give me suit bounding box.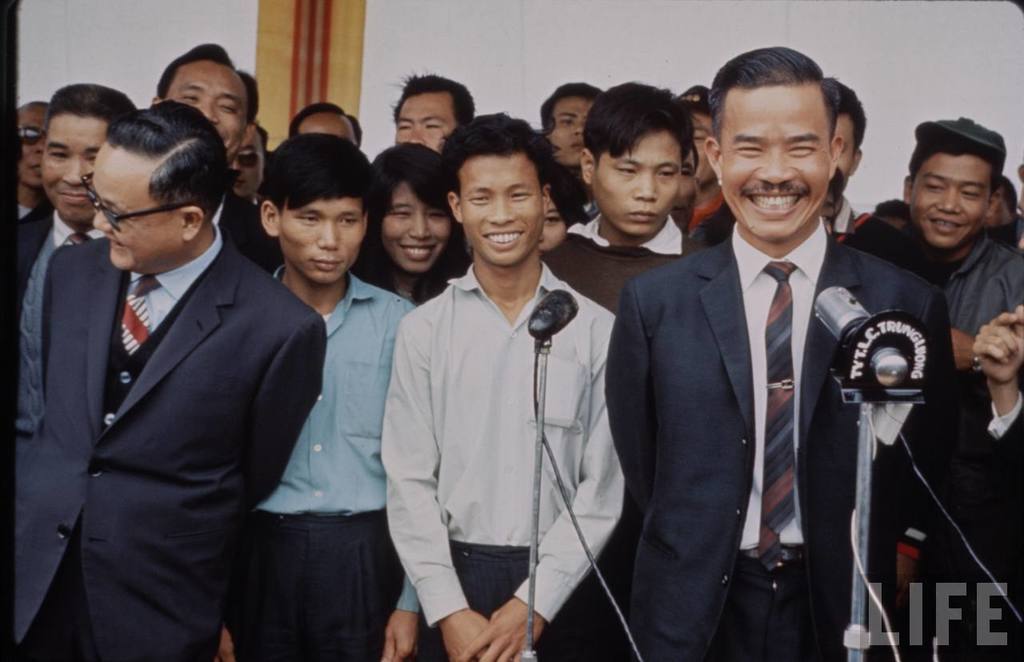
{"x1": 606, "y1": 216, "x2": 957, "y2": 661}.
